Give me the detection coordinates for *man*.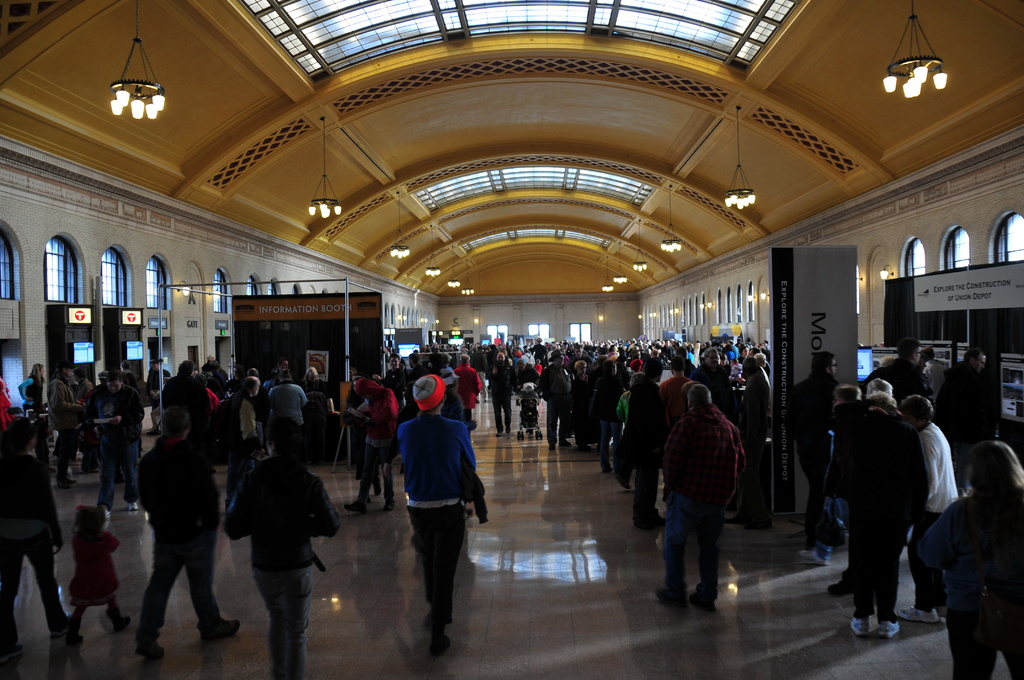
650, 382, 749, 615.
